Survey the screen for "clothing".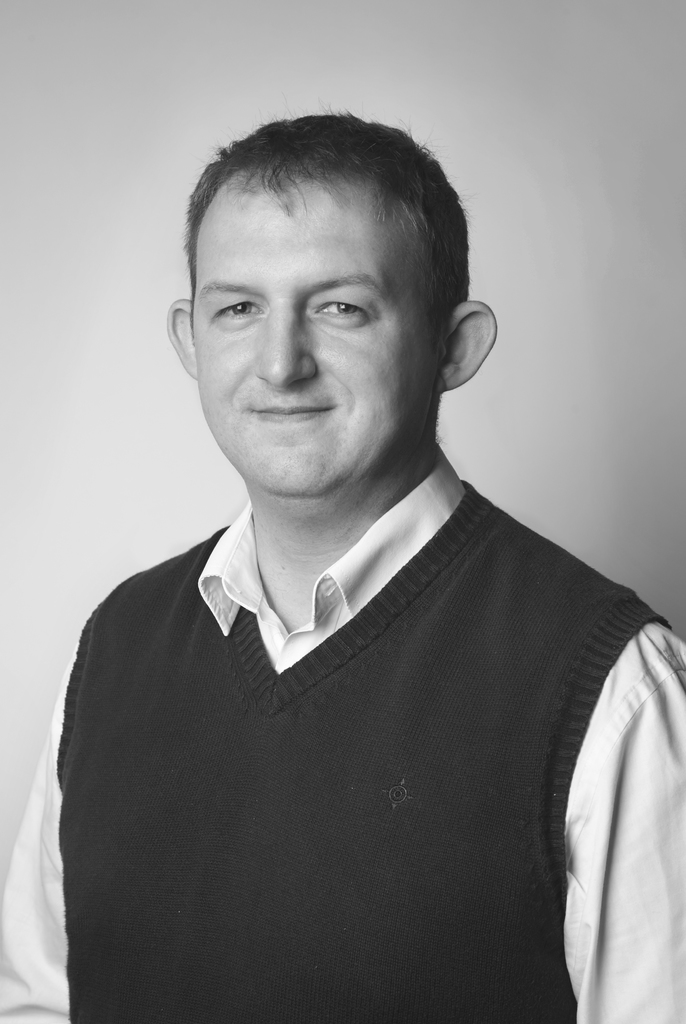
Survey found: (left=10, top=461, right=685, bottom=1023).
